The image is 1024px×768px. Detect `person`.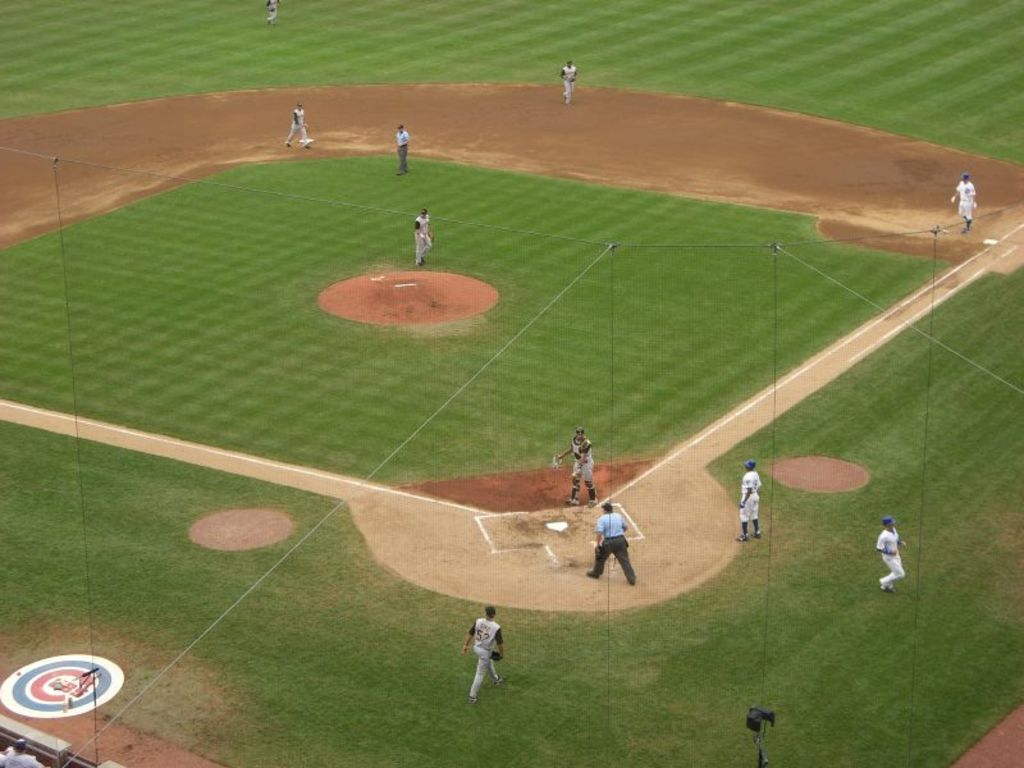
Detection: <box>947,173,984,228</box>.
